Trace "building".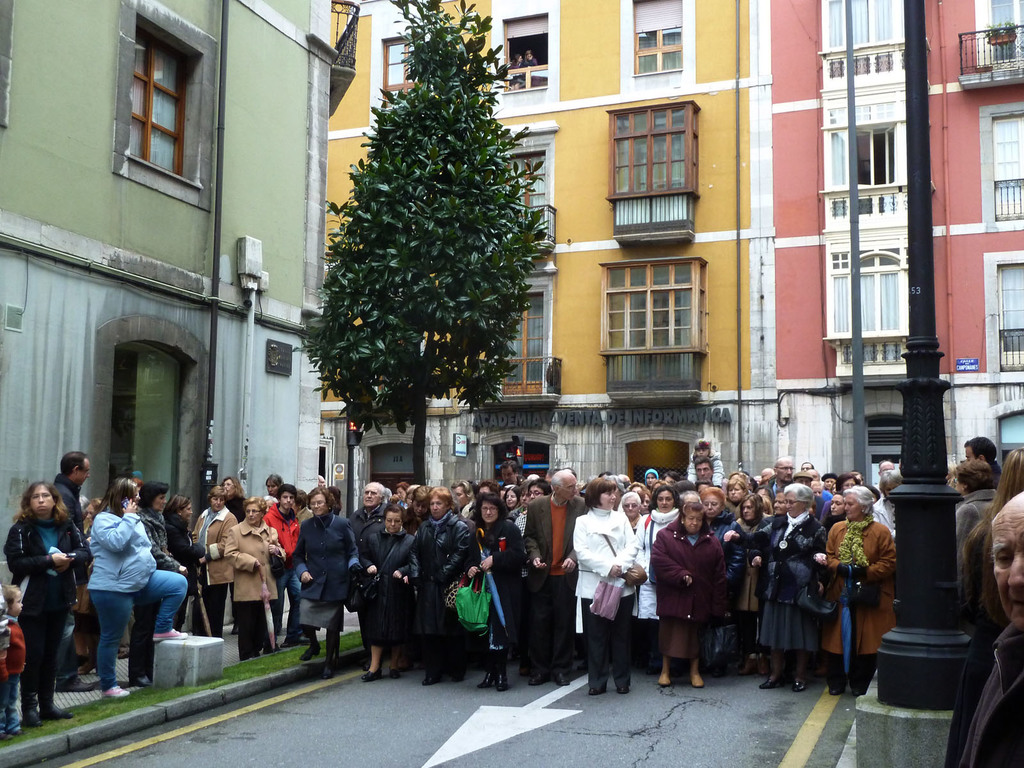
Traced to 767 0 1023 492.
